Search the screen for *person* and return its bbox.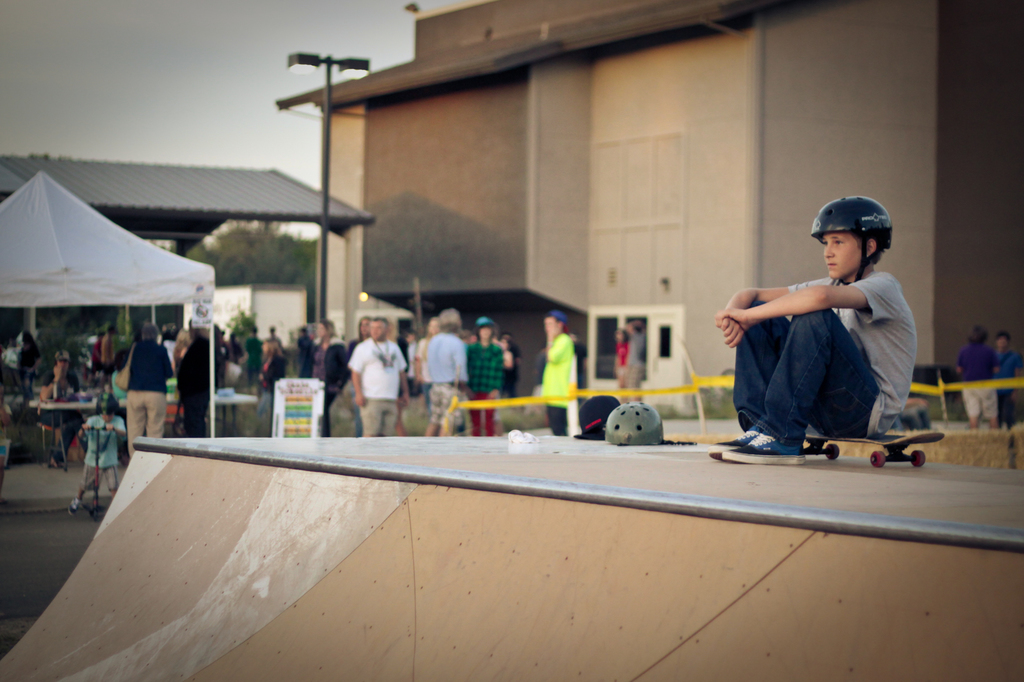
Found: <region>535, 308, 573, 438</region>.
